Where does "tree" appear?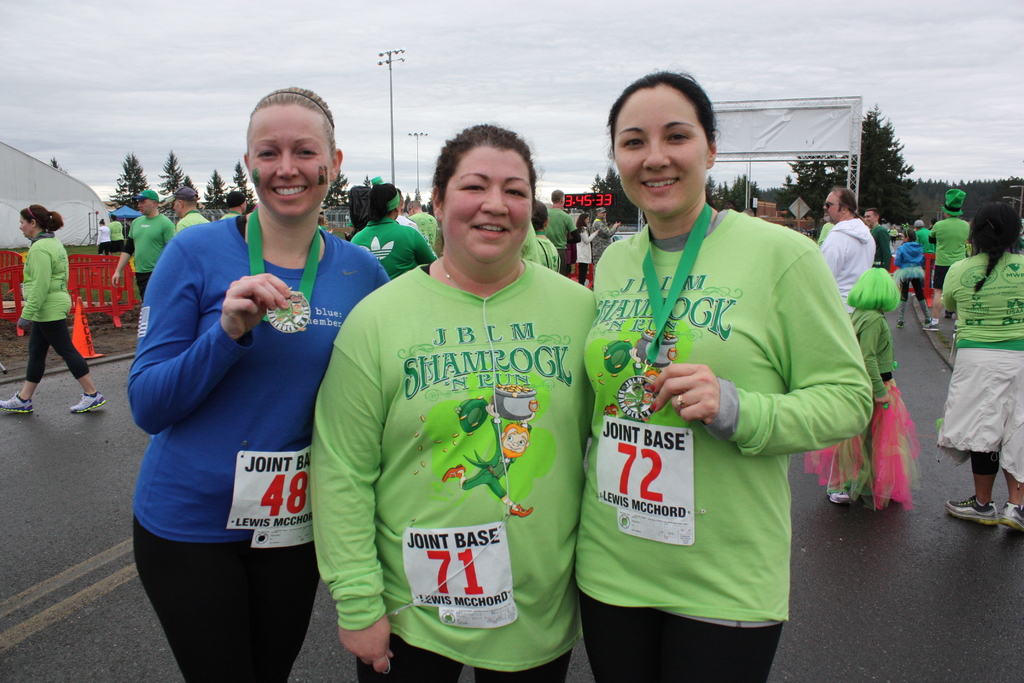
Appears at locate(788, 105, 922, 228).
